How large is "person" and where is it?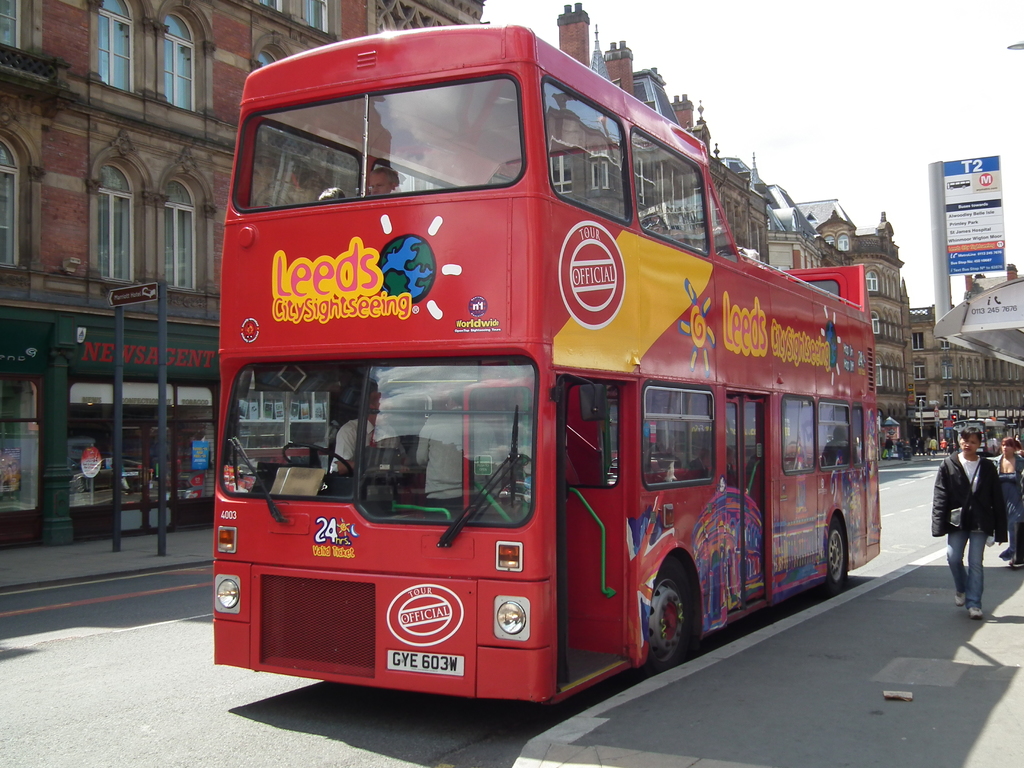
Bounding box: Rect(944, 417, 1008, 619).
